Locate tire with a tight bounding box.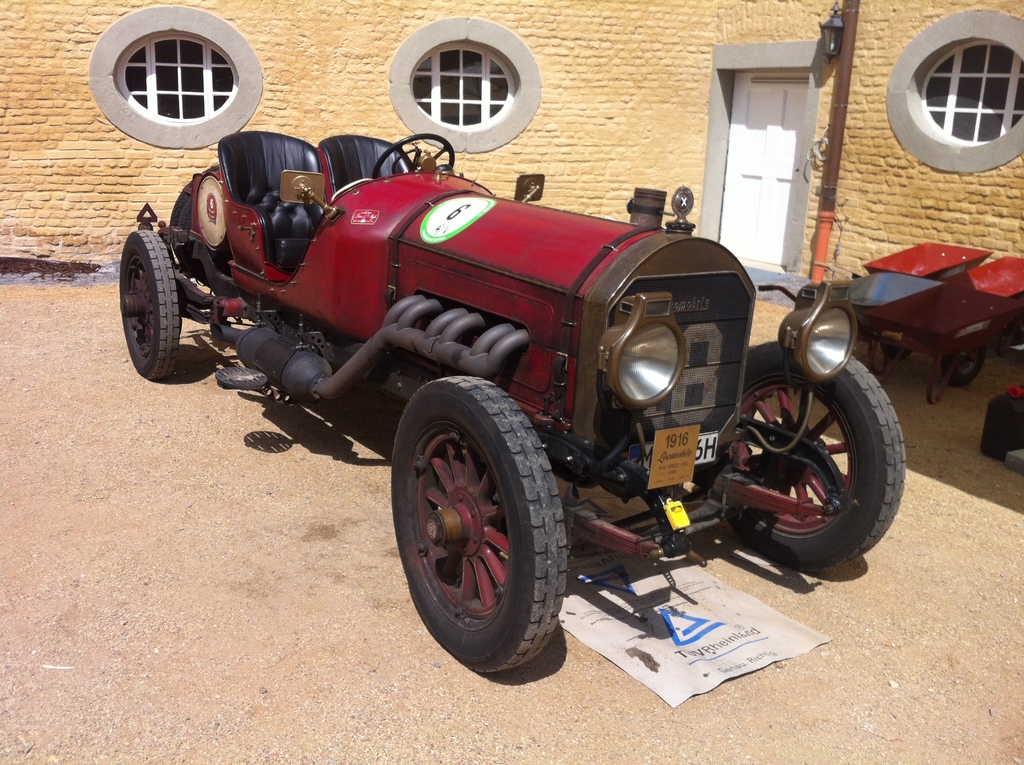
<box>980,385,1023,461</box>.
